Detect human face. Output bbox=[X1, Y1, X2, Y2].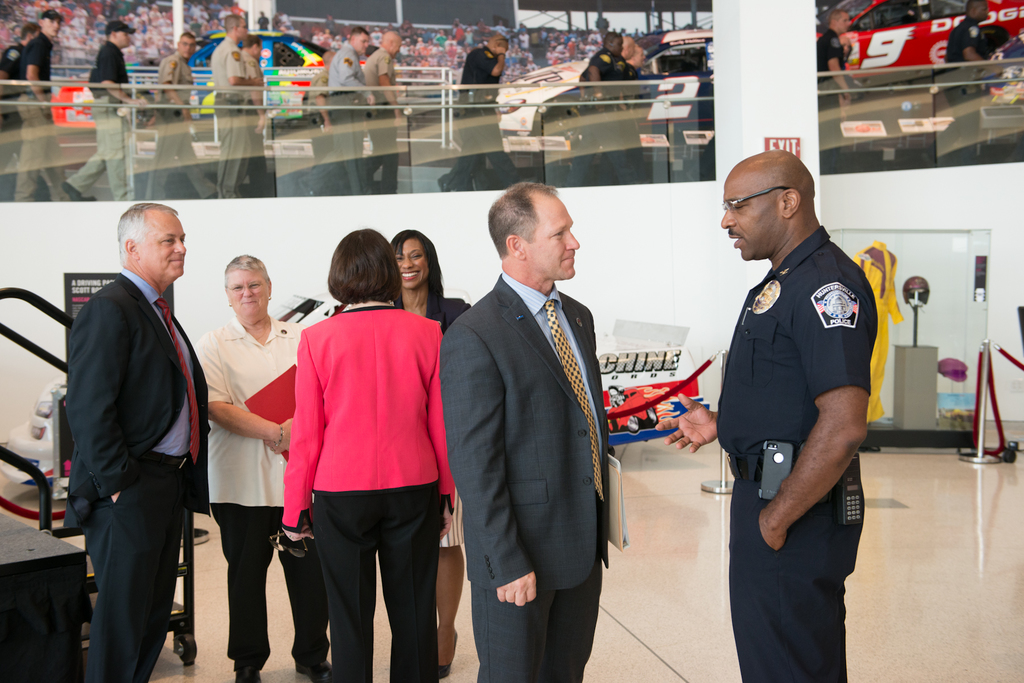
bbox=[41, 17, 60, 36].
